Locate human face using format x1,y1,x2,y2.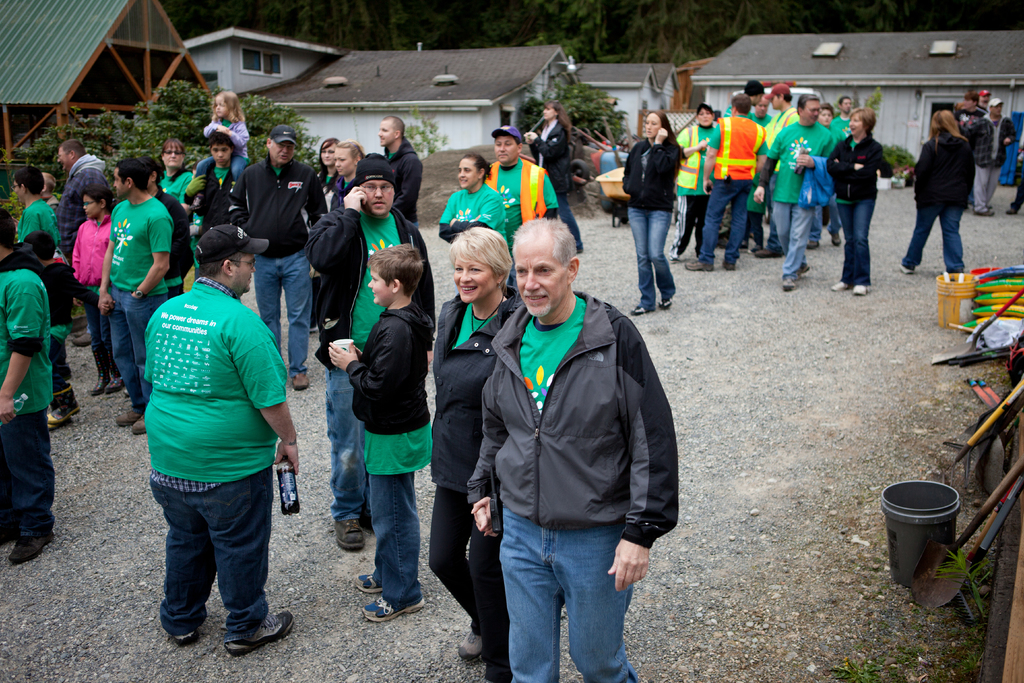
319,144,333,165.
